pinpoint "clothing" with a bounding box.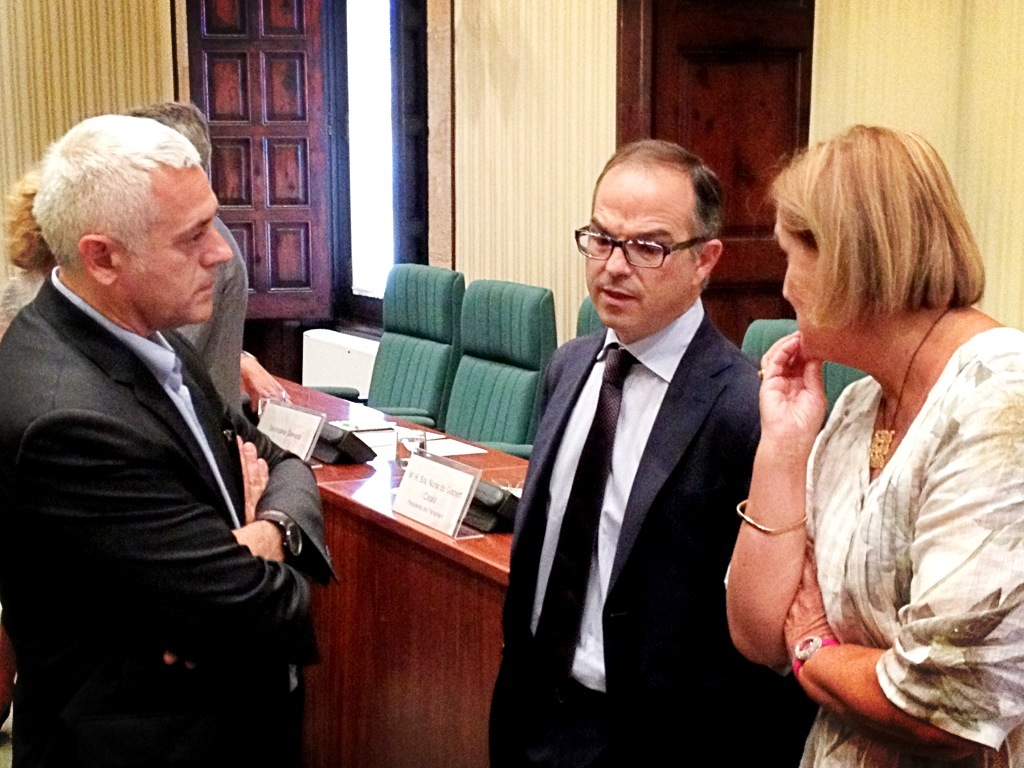
[x1=172, y1=216, x2=248, y2=431].
